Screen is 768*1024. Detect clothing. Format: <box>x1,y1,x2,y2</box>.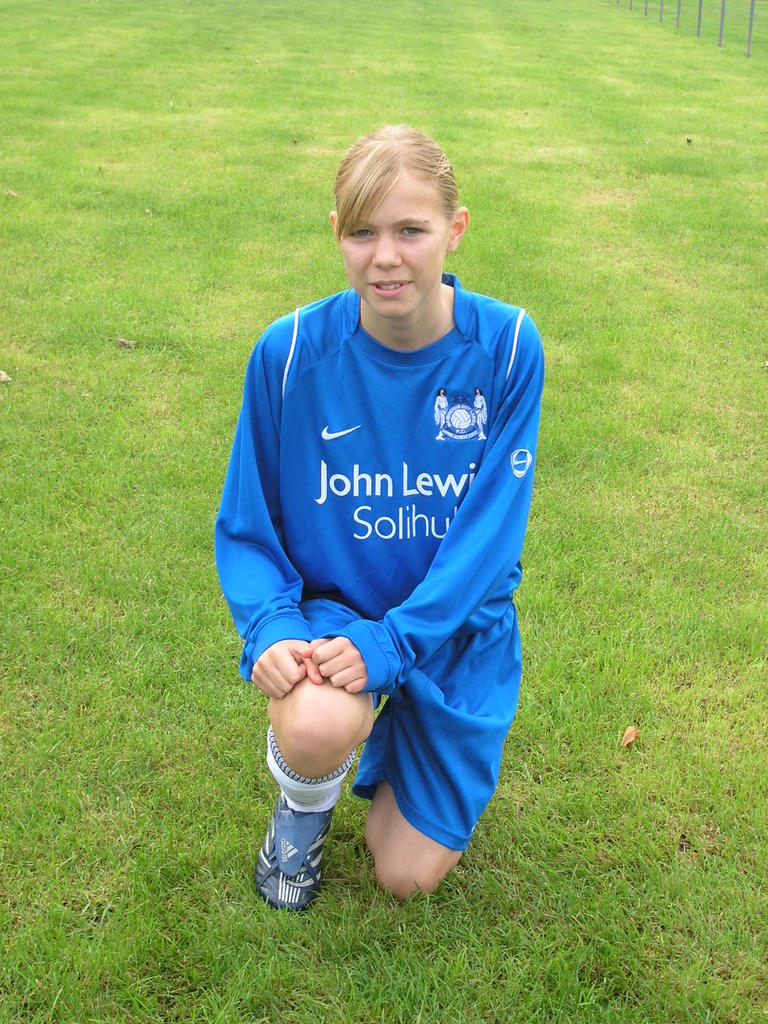
<box>211,269,550,843</box>.
